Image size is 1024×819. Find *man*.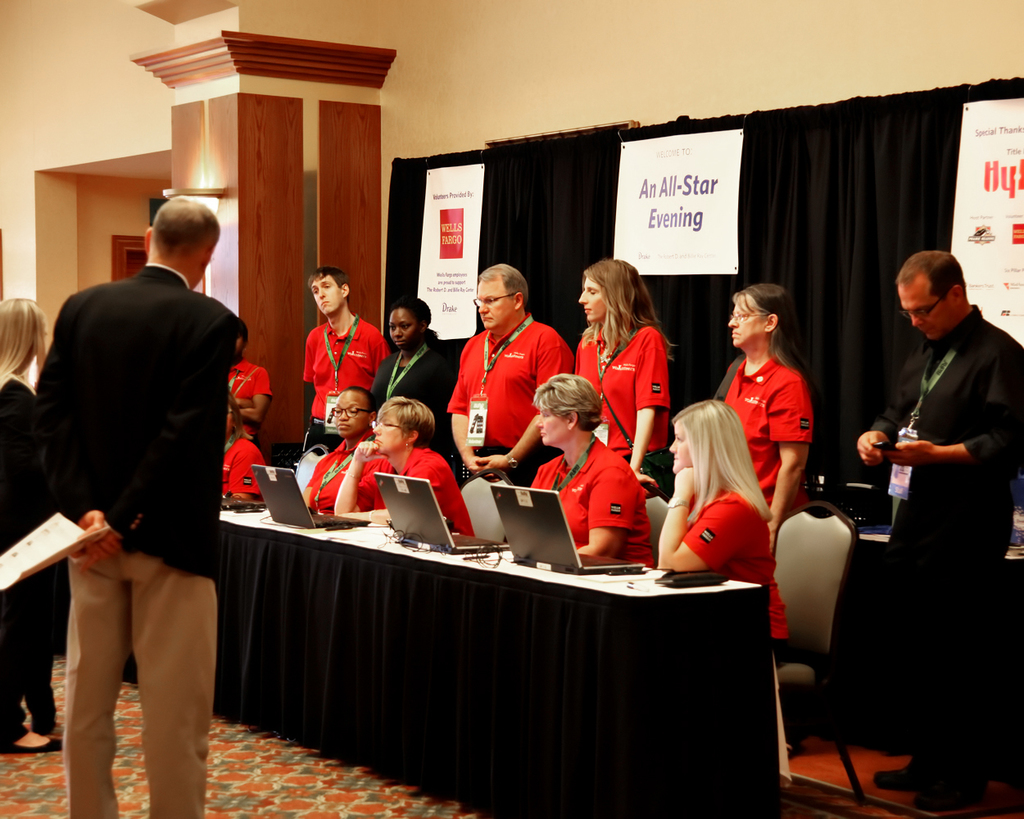
bbox=(862, 246, 1023, 809).
